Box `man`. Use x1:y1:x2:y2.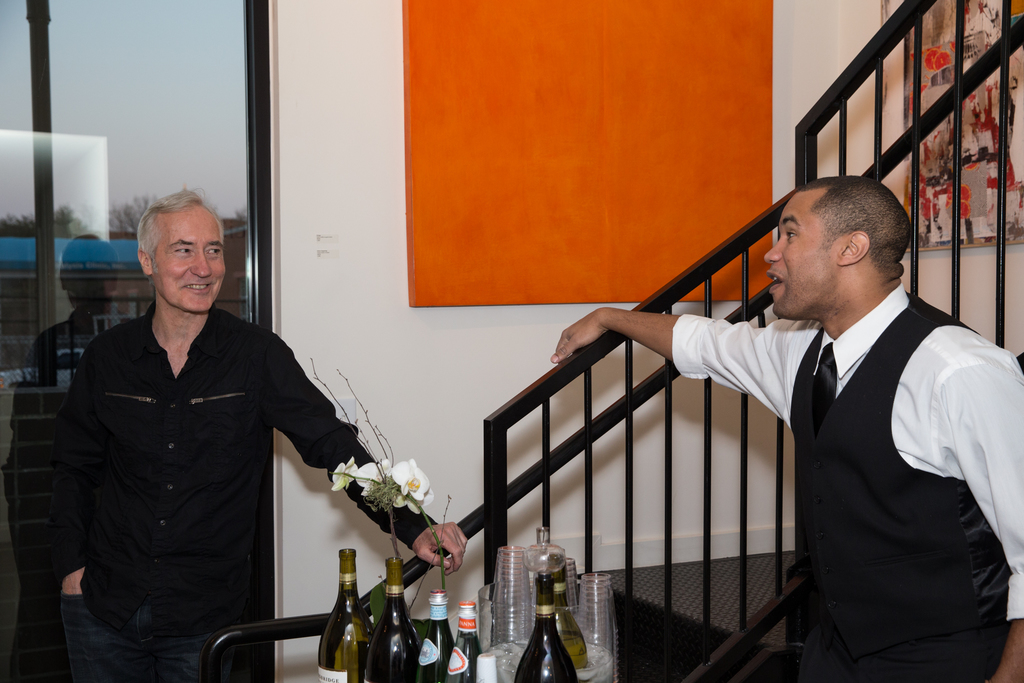
550:167:1023:682.
